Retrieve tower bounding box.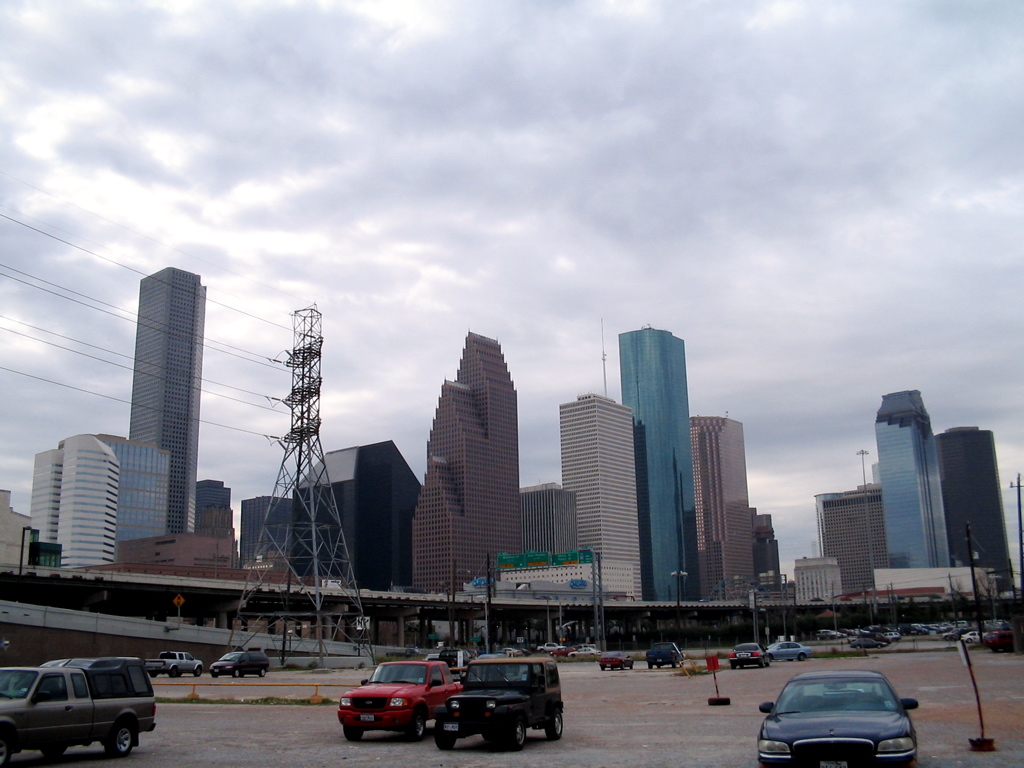
Bounding box: 223 311 381 672.
